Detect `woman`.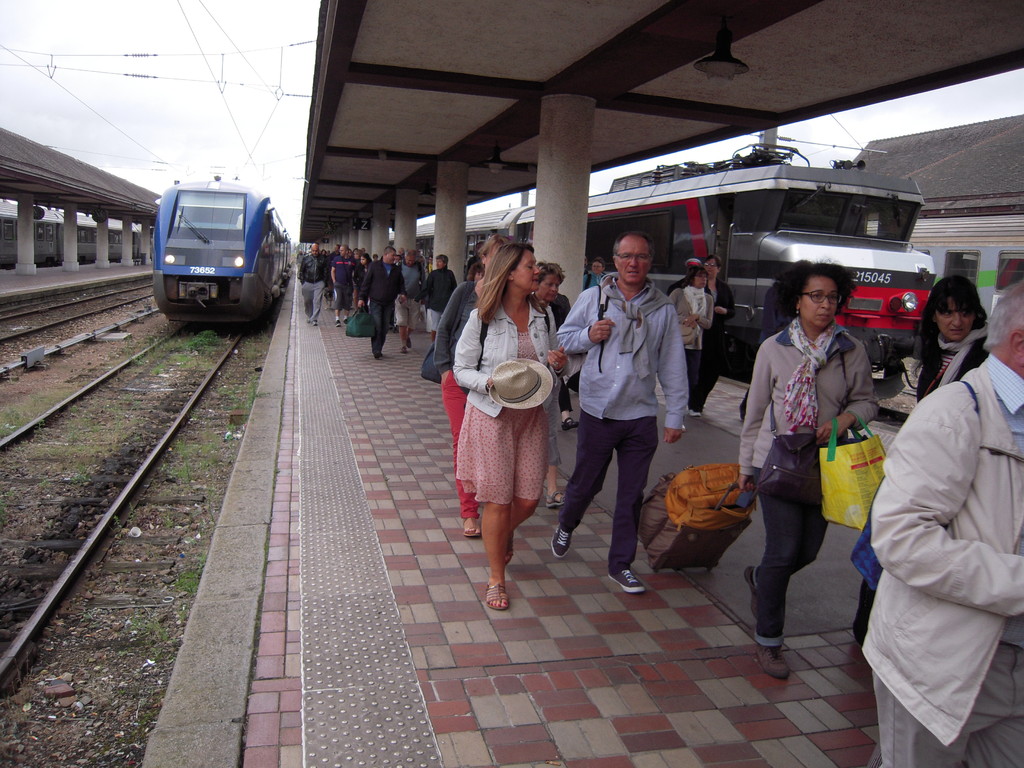
Detected at select_region(914, 273, 992, 410).
